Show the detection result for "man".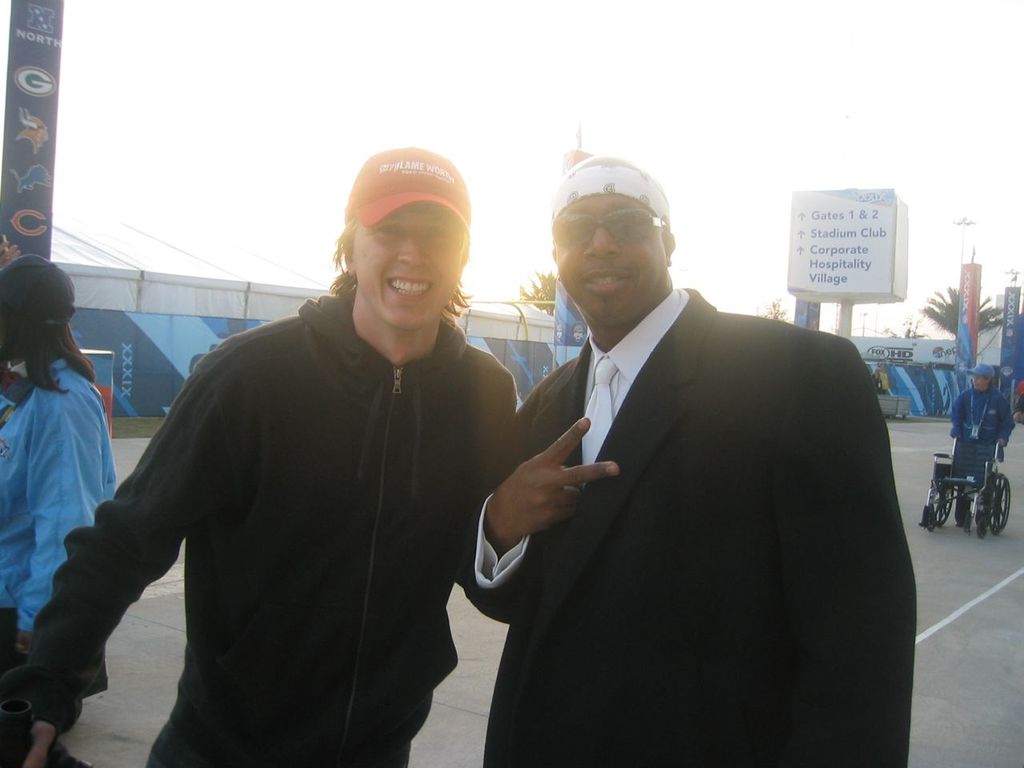
pyautogui.locateOnScreen(0, 144, 520, 767).
